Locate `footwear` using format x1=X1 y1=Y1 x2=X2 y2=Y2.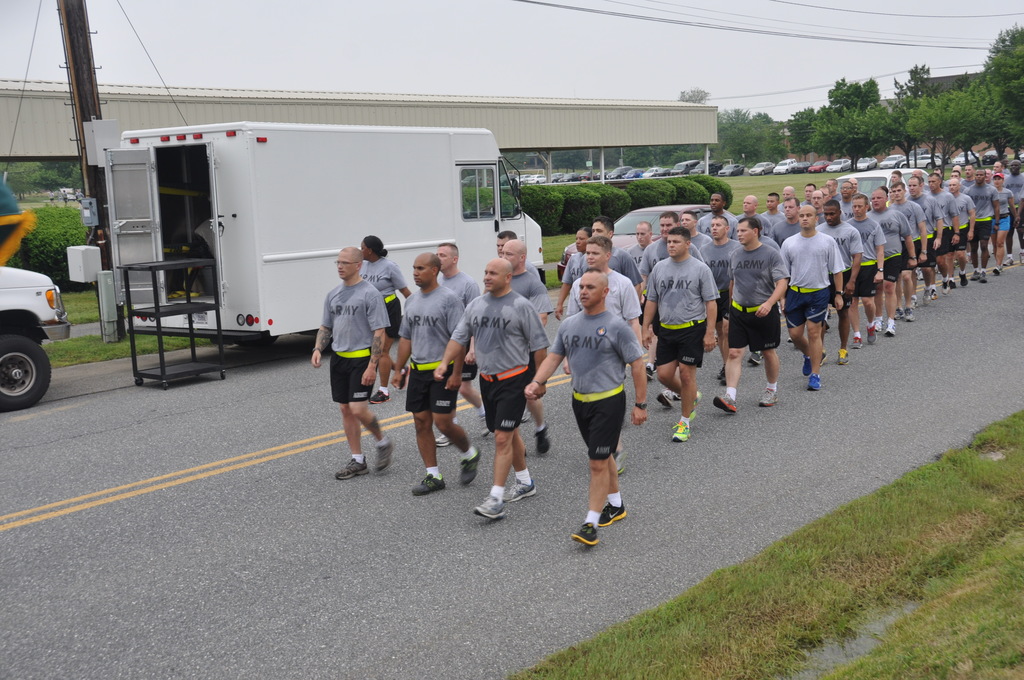
x1=657 y1=389 x2=677 y2=408.
